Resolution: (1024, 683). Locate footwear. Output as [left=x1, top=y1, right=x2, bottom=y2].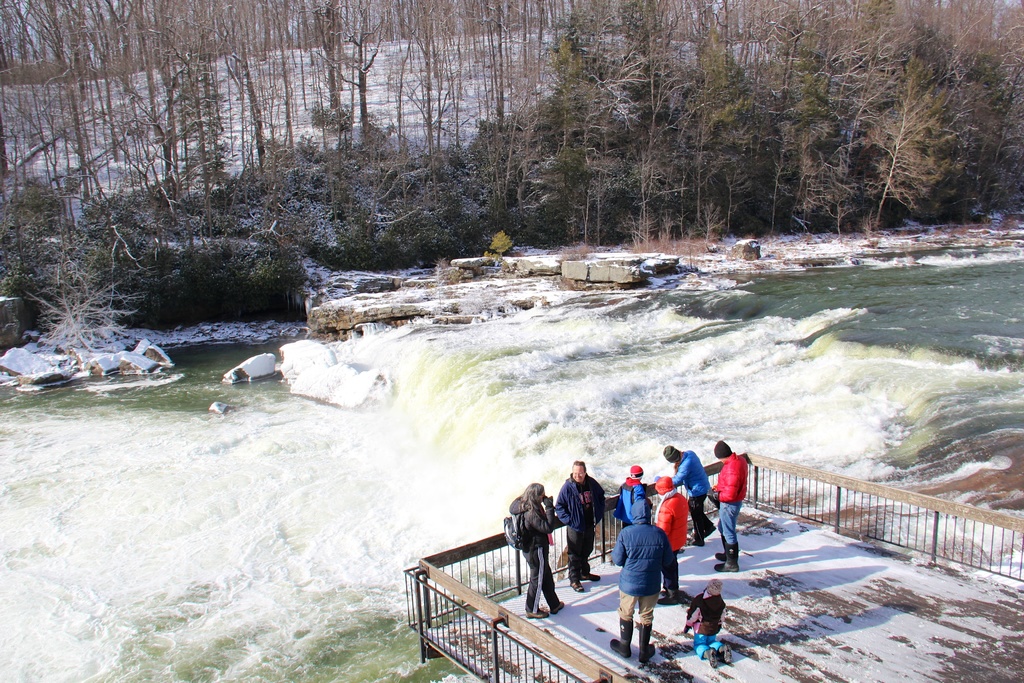
[left=524, top=607, right=547, bottom=620].
